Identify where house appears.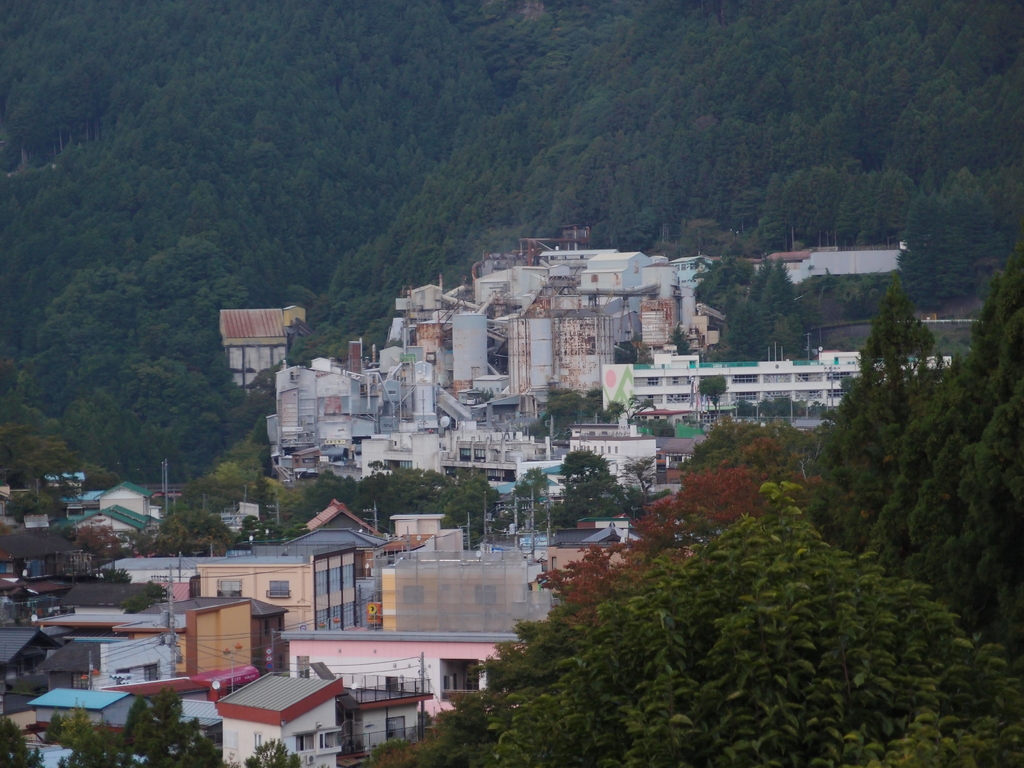
Appears at [left=436, top=399, right=564, bottom=483].
